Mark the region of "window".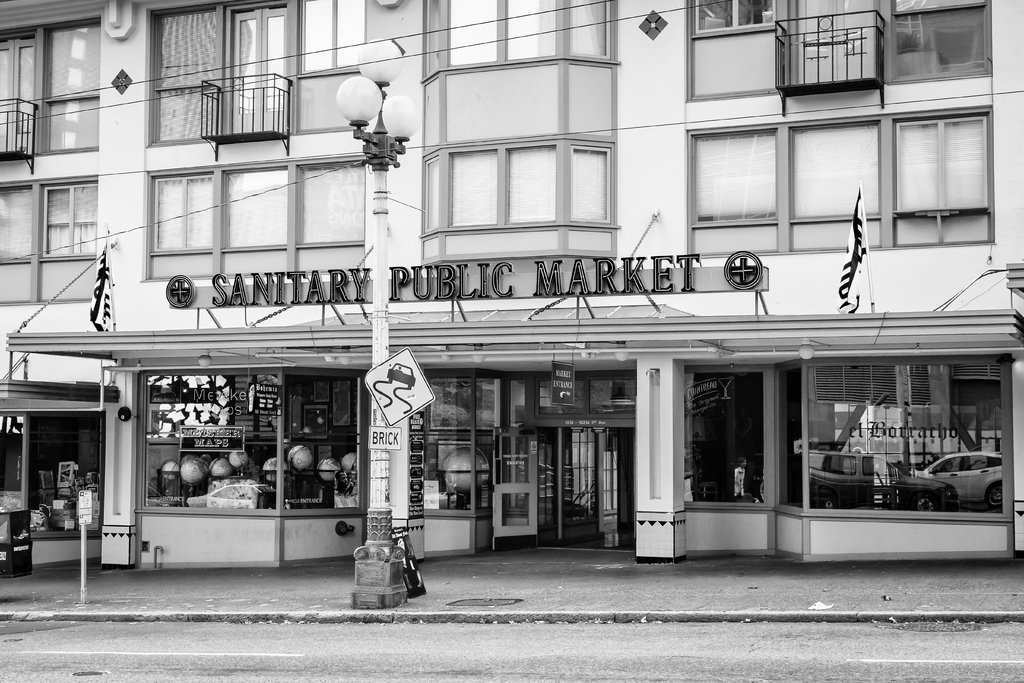
Region: {"left": 774, "top": 367, "right": 806, "bottom": 496}.
